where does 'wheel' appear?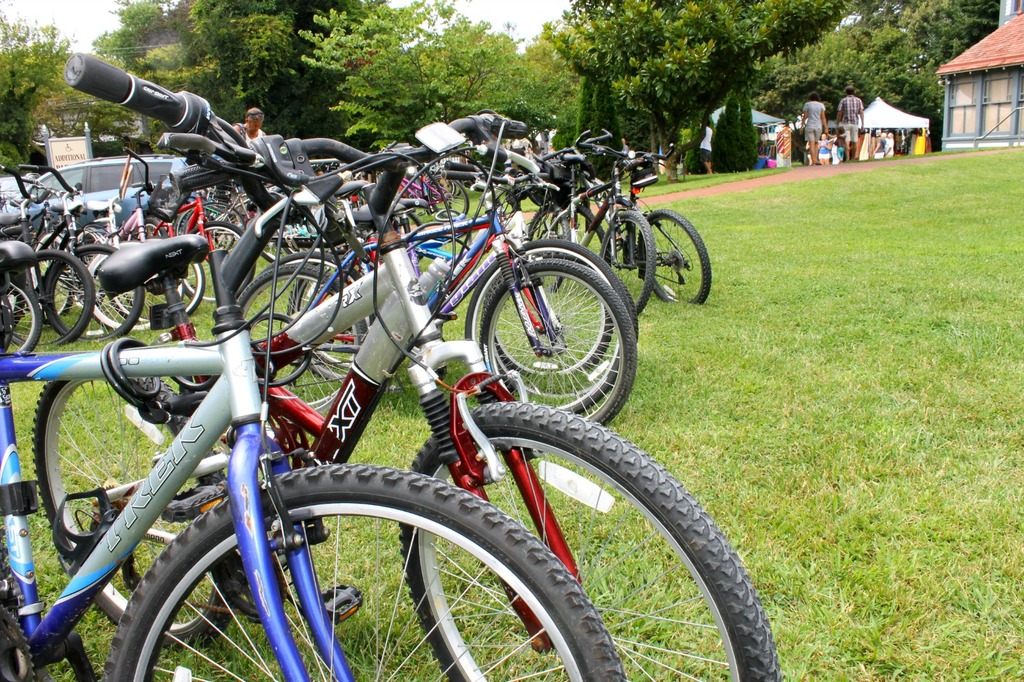
Appears at 641 208 711 307.
